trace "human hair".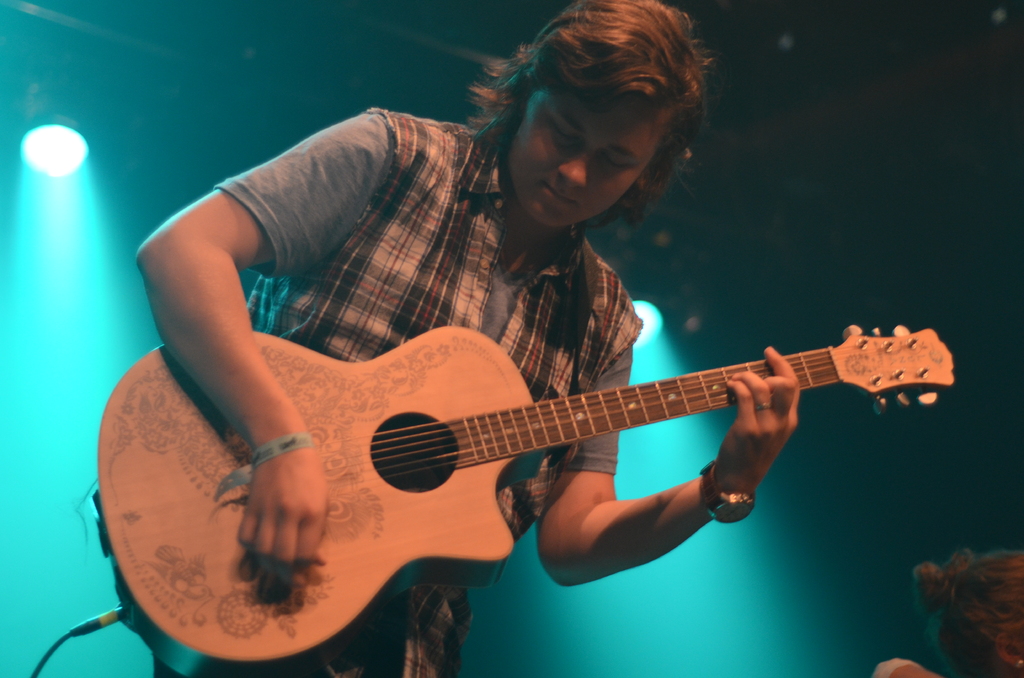
Traced to [x1=456, y1=7, x2=710, y2=254].
